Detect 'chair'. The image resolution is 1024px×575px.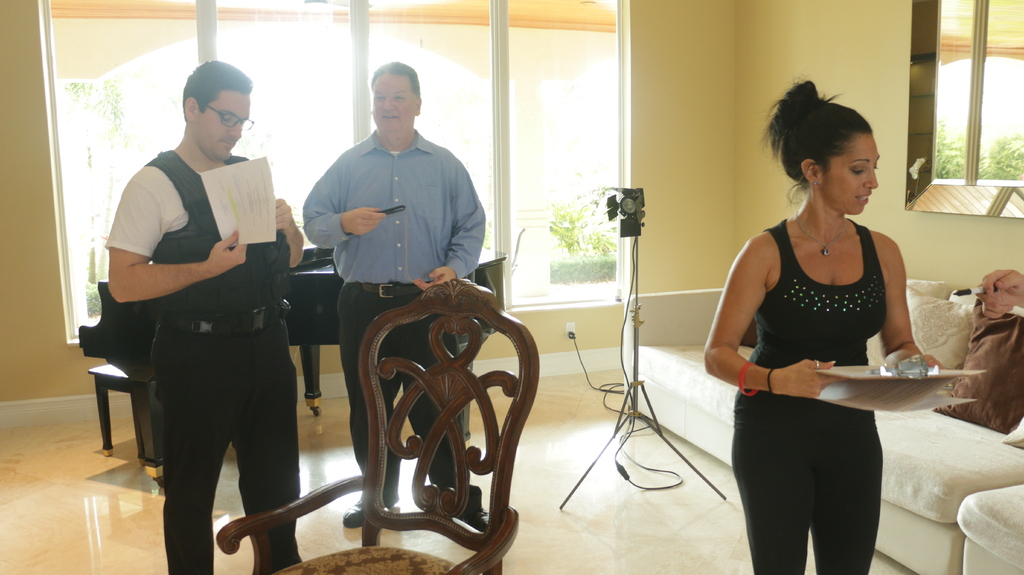
<box>302,262,536,553</box>.
